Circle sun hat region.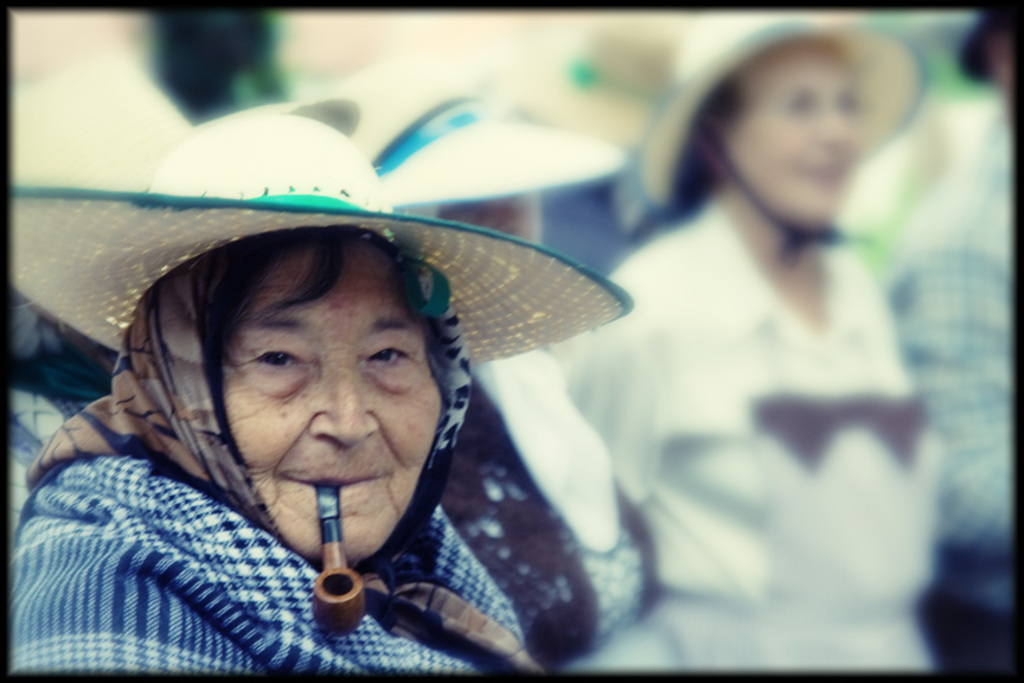
Region: box(647, 19, 929, 209).
